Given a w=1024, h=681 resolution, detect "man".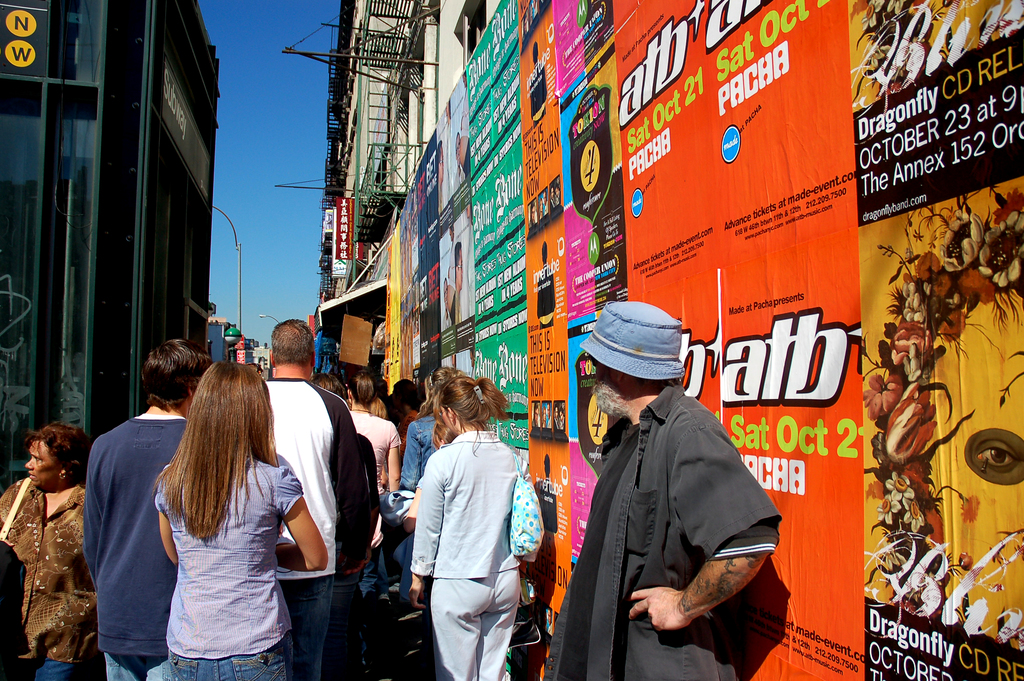
bbox=(538, 307, 784, 678).
